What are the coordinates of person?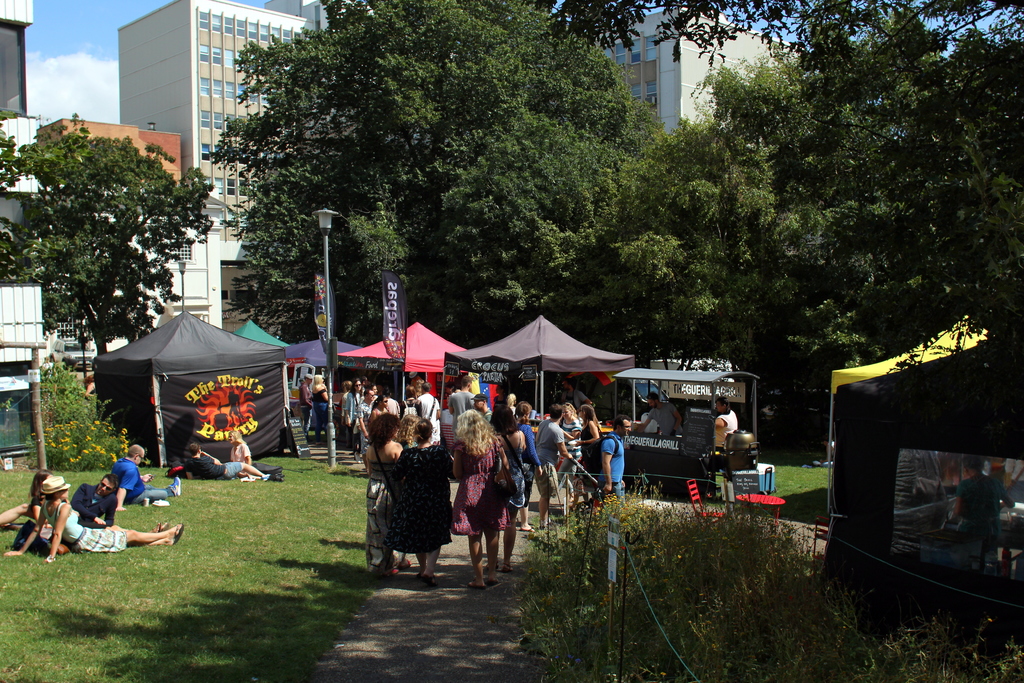
box(568, 396, 600, 500).
